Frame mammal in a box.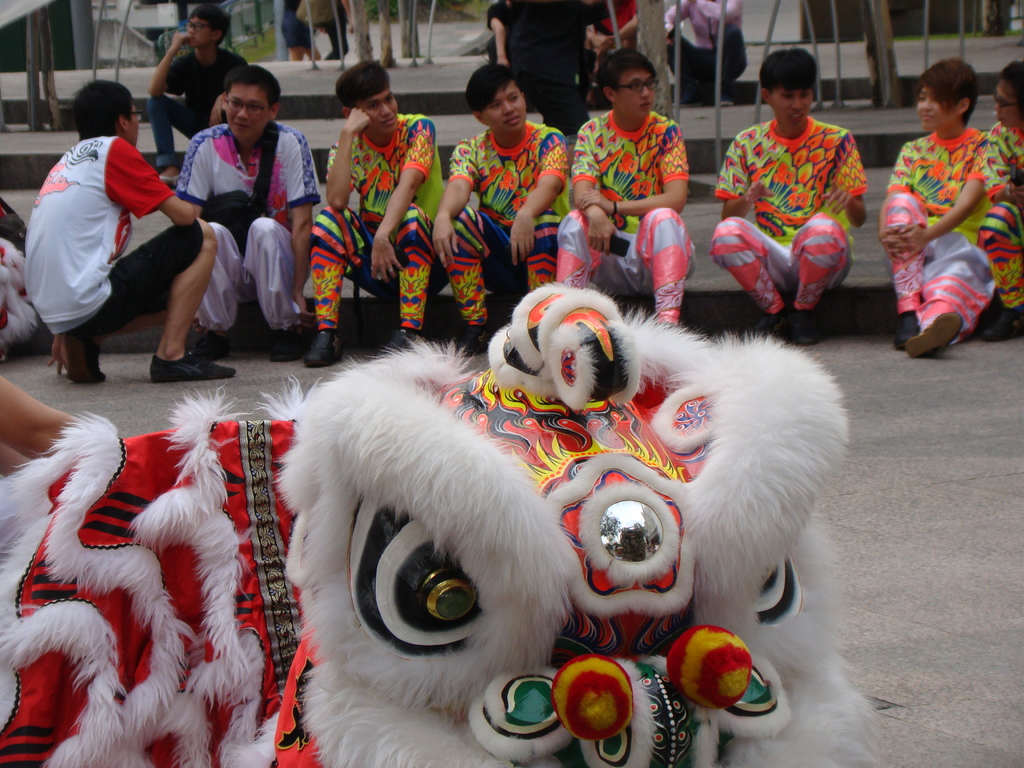
box(883, 58, 989, 356).
